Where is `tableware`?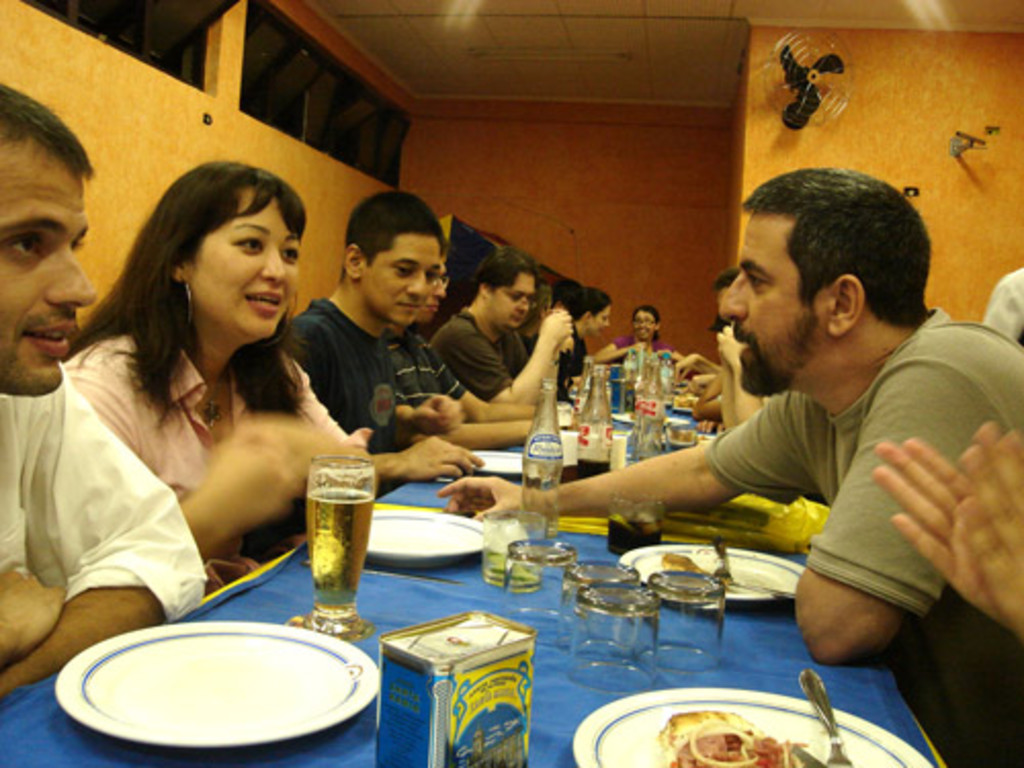
(left=82, top=629, right=350, bottom=741).
